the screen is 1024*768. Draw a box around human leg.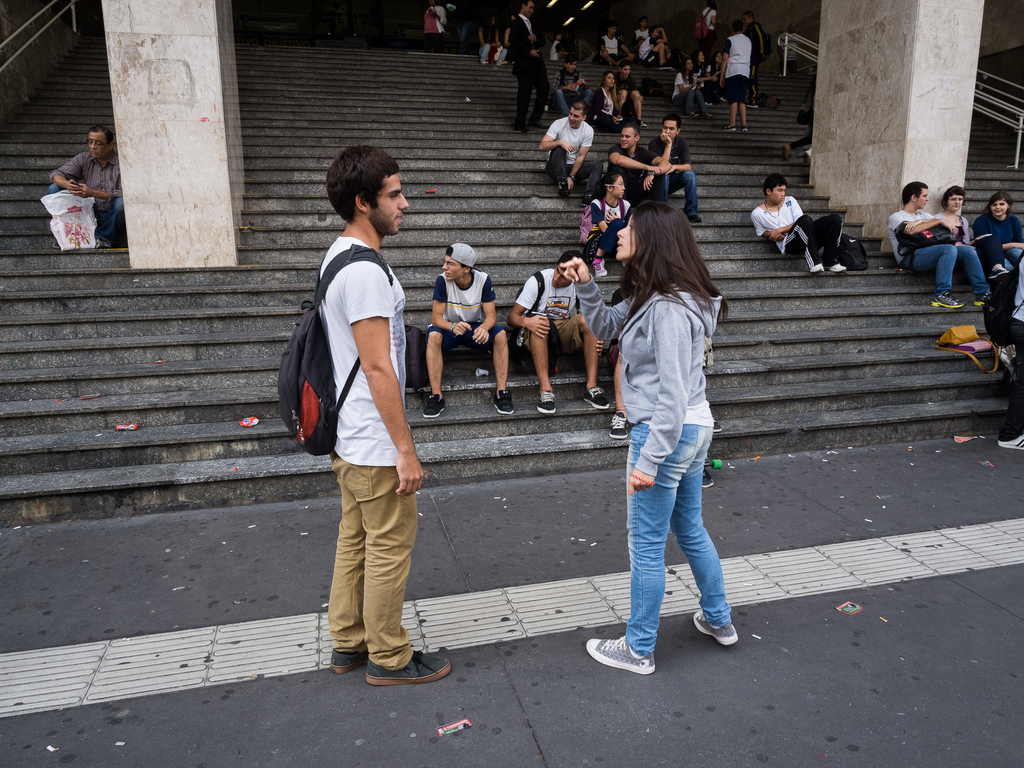
813/213/849/271.
